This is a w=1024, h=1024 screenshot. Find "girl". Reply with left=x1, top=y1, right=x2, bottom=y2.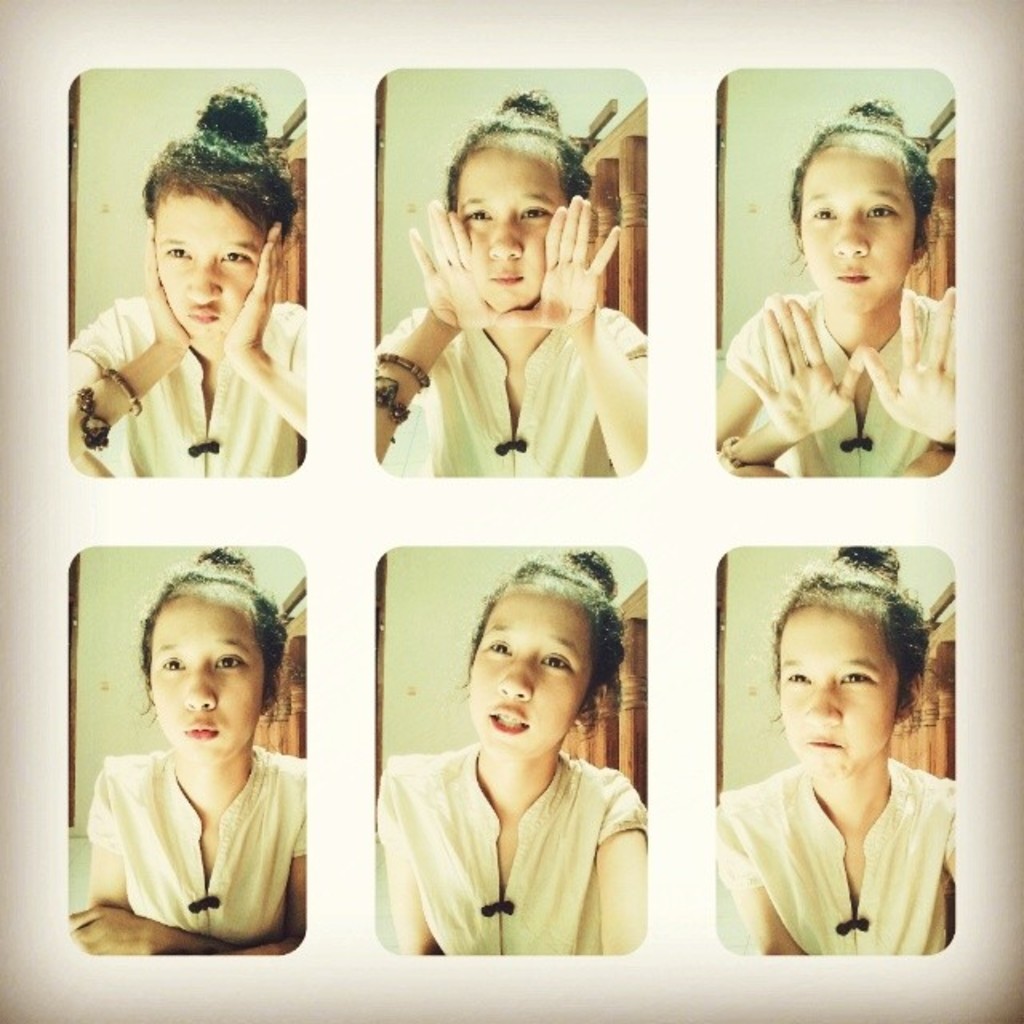
left=371, top=82, right=658, bottom=482.
